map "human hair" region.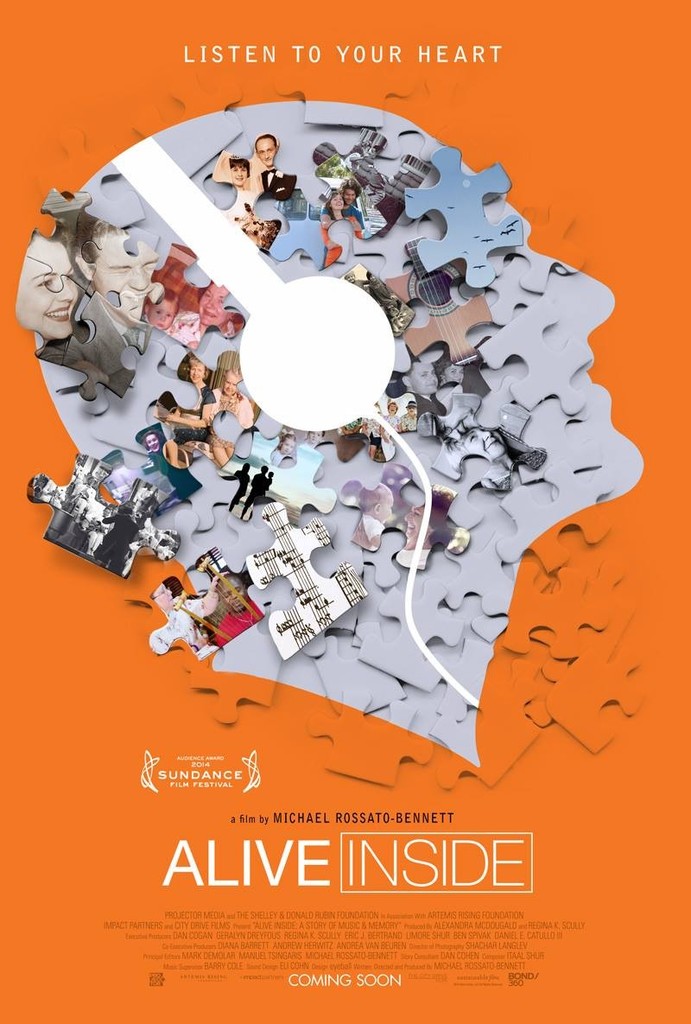
Mapped to [left=252, top=132, right=277, bottom=148].
